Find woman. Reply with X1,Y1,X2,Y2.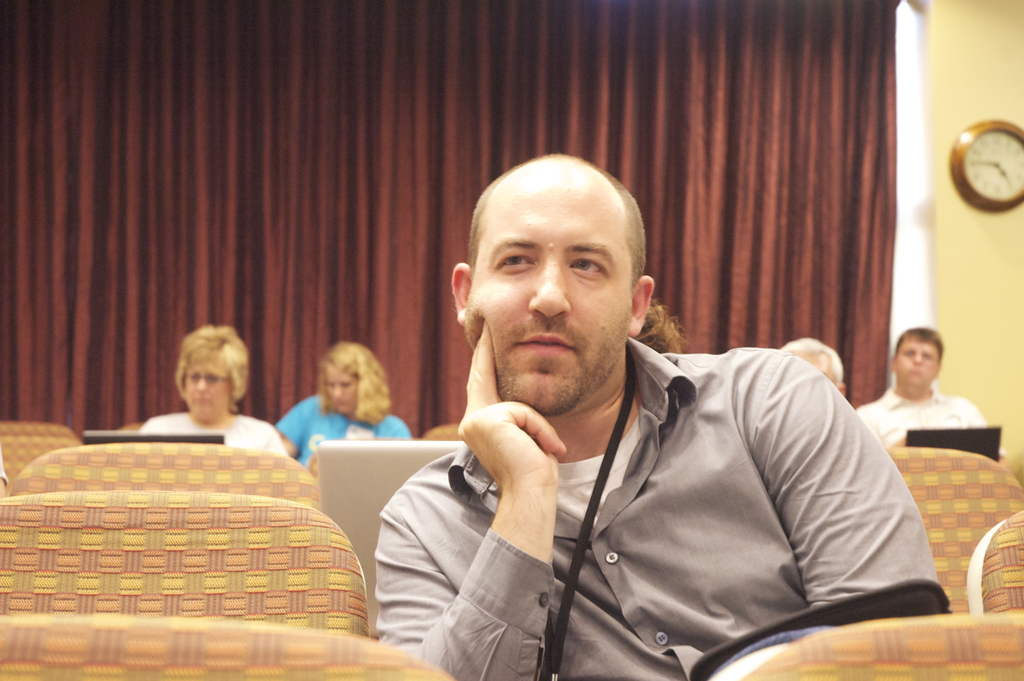
271,346,408,468.
